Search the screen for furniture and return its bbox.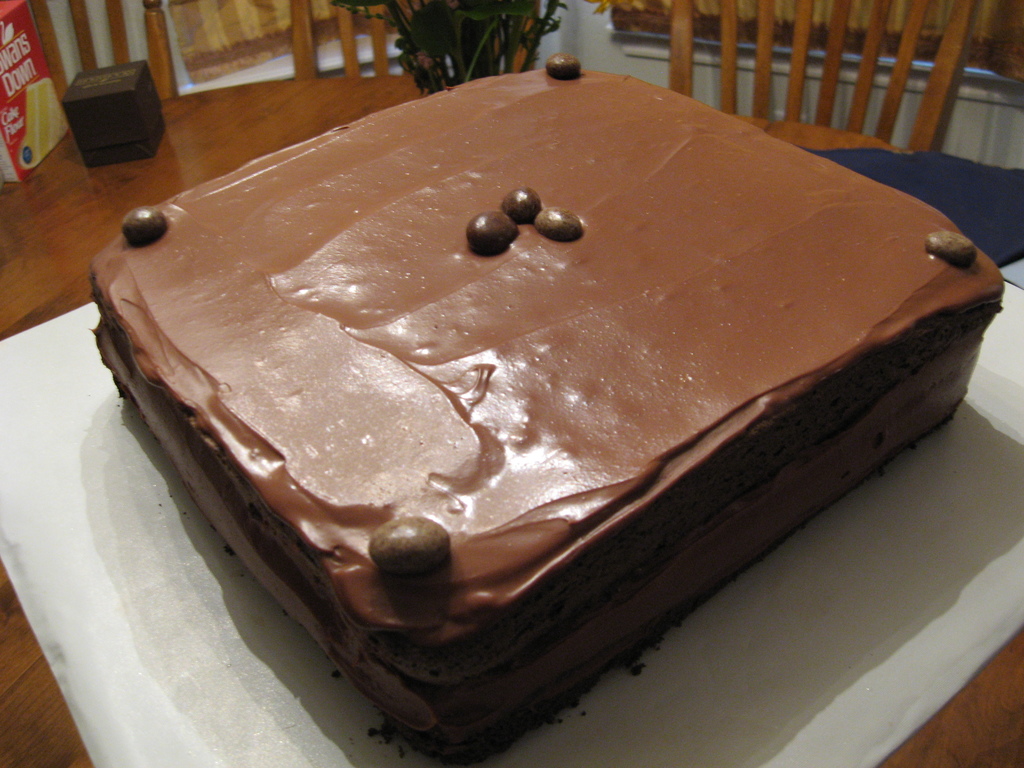
Found: 0 77 1023 767.
